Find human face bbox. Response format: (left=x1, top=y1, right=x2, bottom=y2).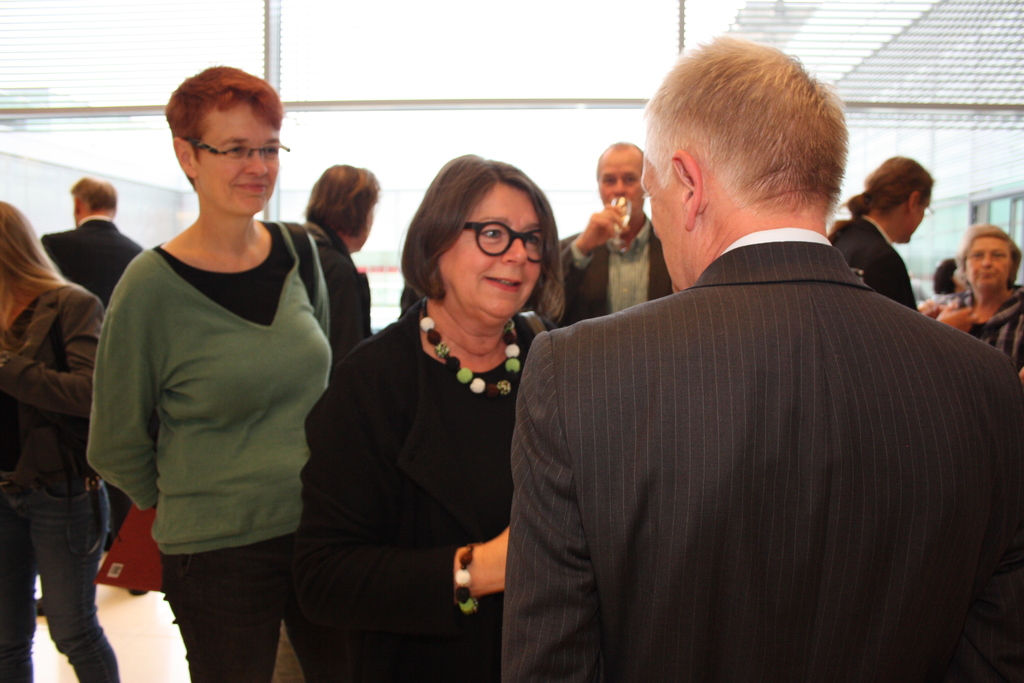
(left=595, top=149, right=646, bottom=224).
